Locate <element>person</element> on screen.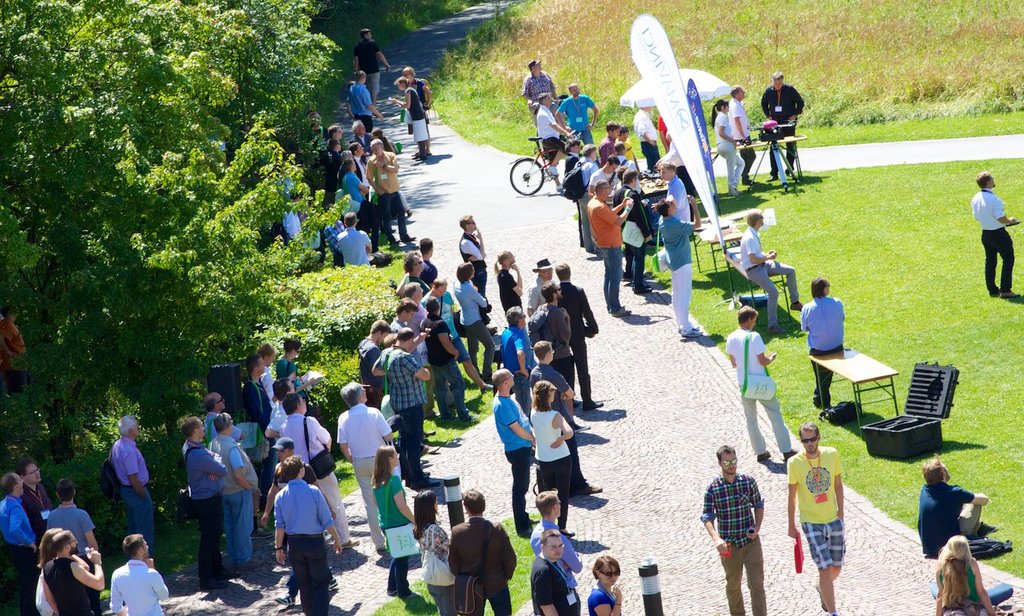
On screen at bbox=(377, 326, 435, 477).
